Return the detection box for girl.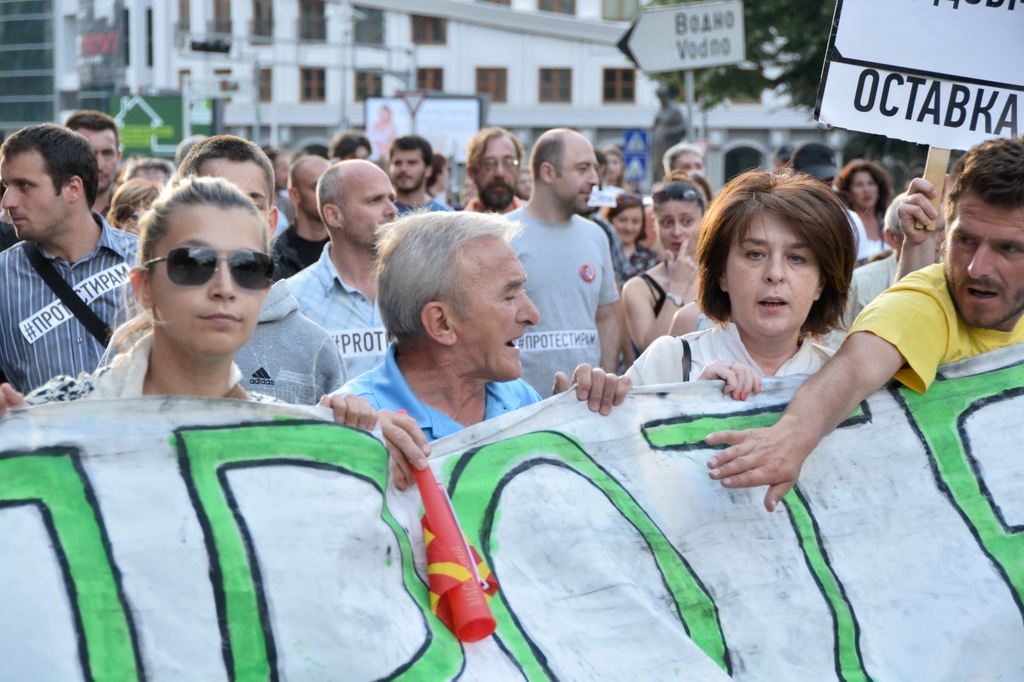
623, 178, 844, 382.
